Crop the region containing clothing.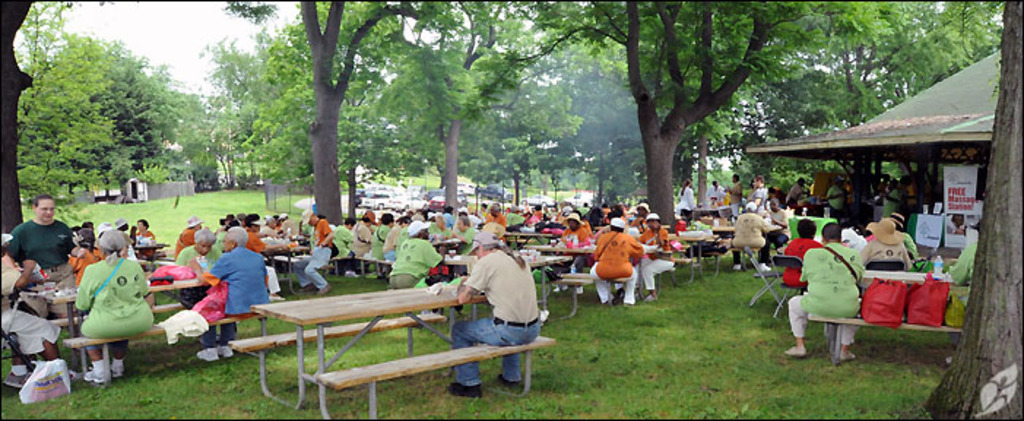
Crop region: (172, 246, 219, 291).
